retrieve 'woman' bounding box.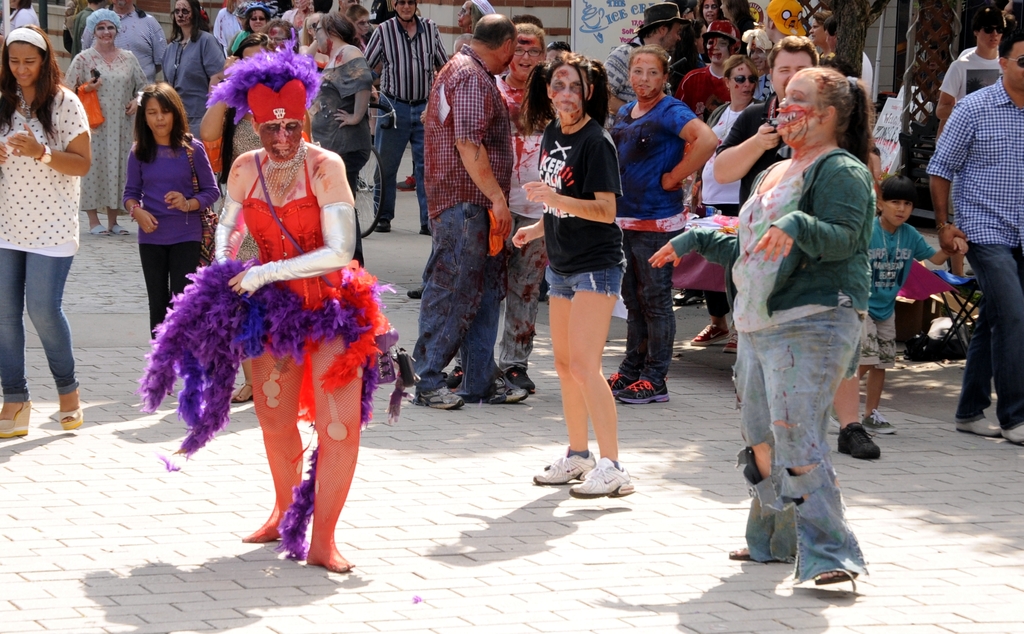
Bounding box: detection(687, 50, 771, 349).
